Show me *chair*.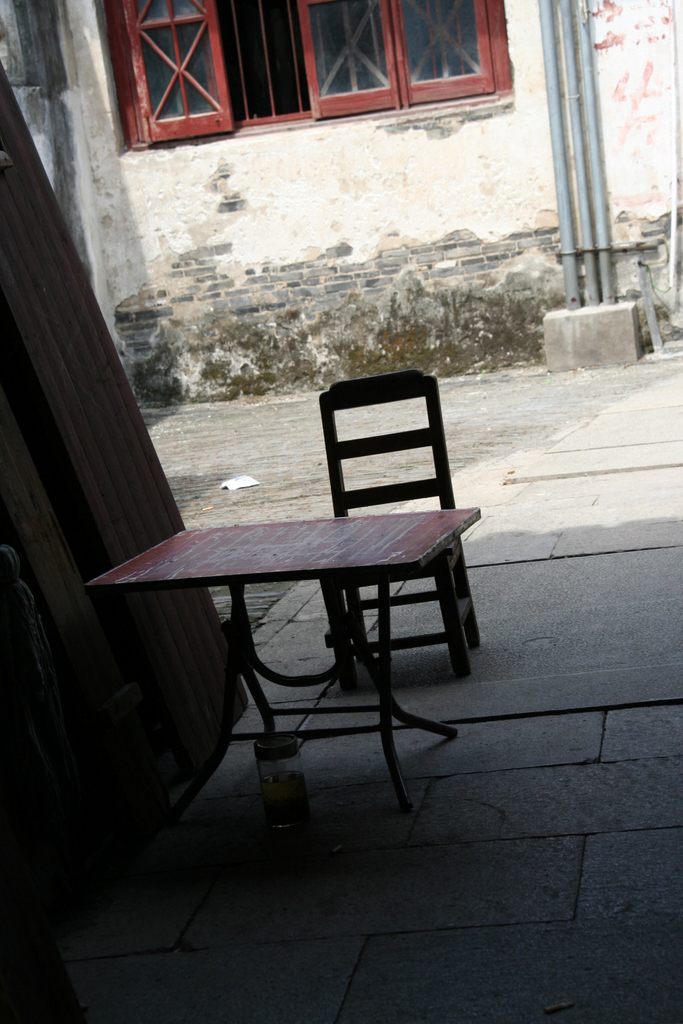
*chair* is here: box(277, 350, 480, 660).
